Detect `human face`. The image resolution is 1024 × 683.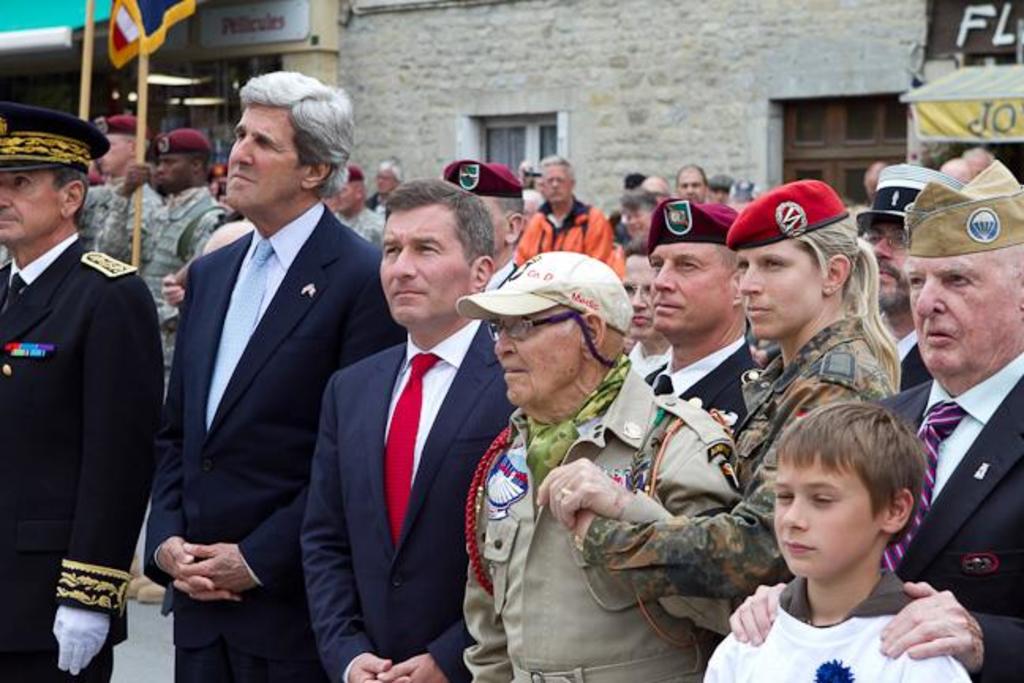
485,196,512,251.
